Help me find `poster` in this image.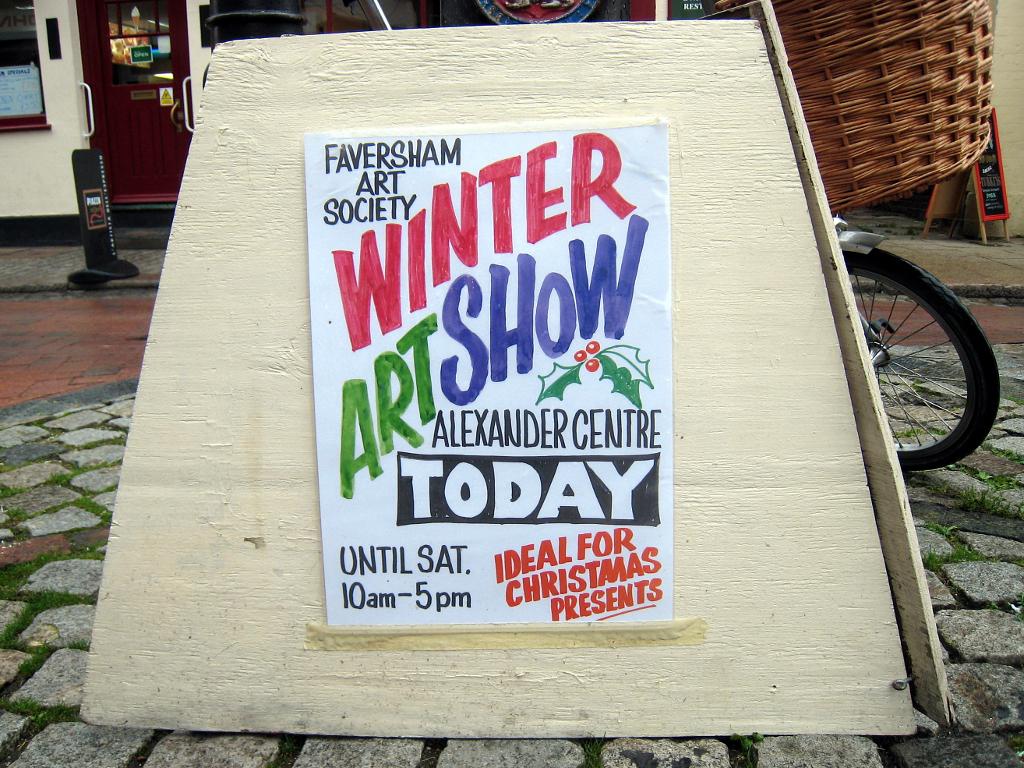
Found it: (x1=308, y1=117, x2=669, y2=625).
